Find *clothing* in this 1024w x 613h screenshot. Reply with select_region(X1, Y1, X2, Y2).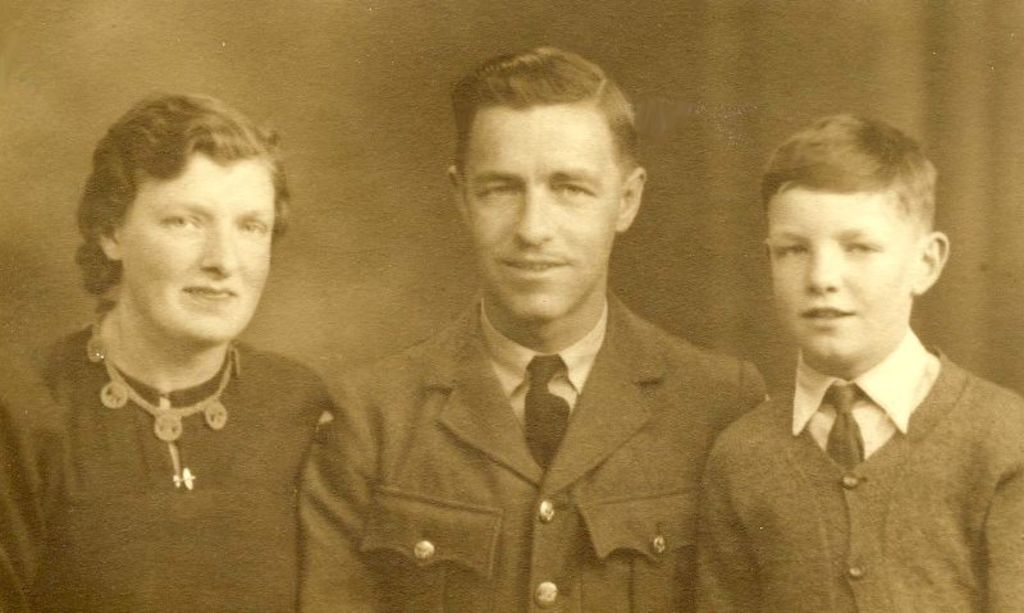
select_region(696, 299, 1005, 604).
